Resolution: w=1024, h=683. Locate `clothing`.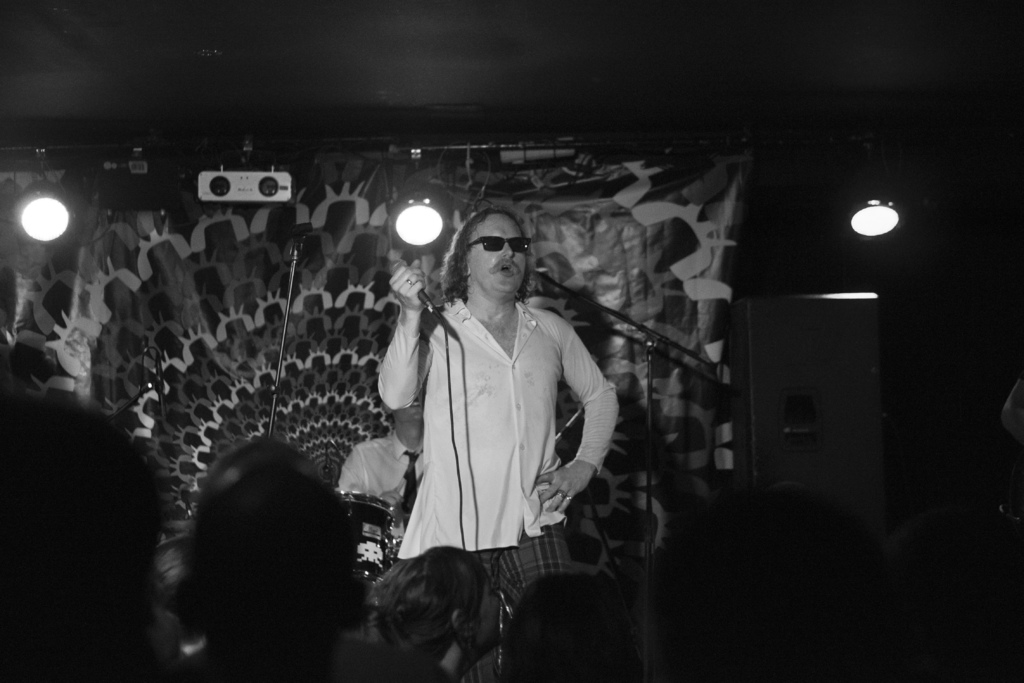
left=460, top=525, right=566, bottom=612.
